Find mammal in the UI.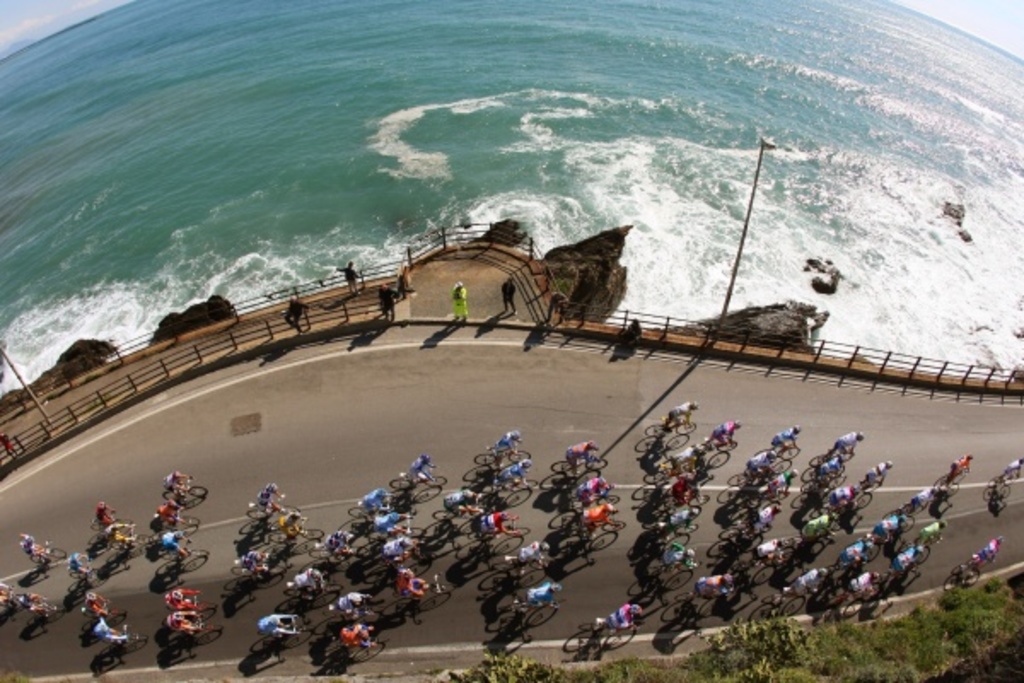
UI element at detection(157, 493, 177, 528).
